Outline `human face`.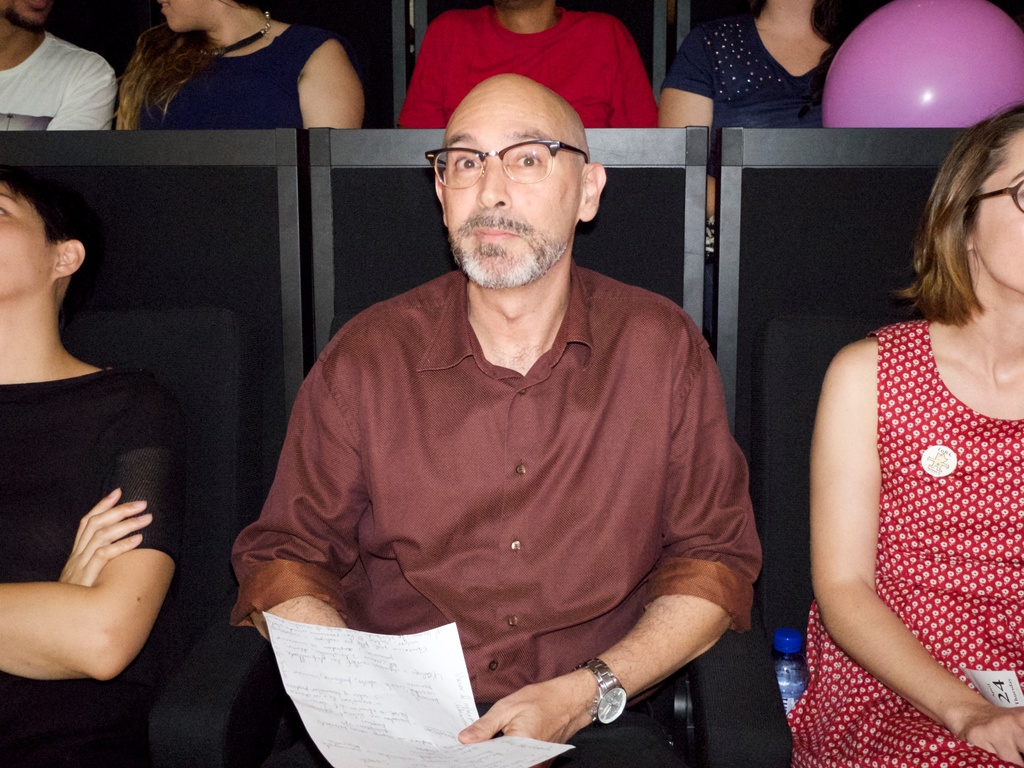
Outline: rect(3, 0, 49, 37).
